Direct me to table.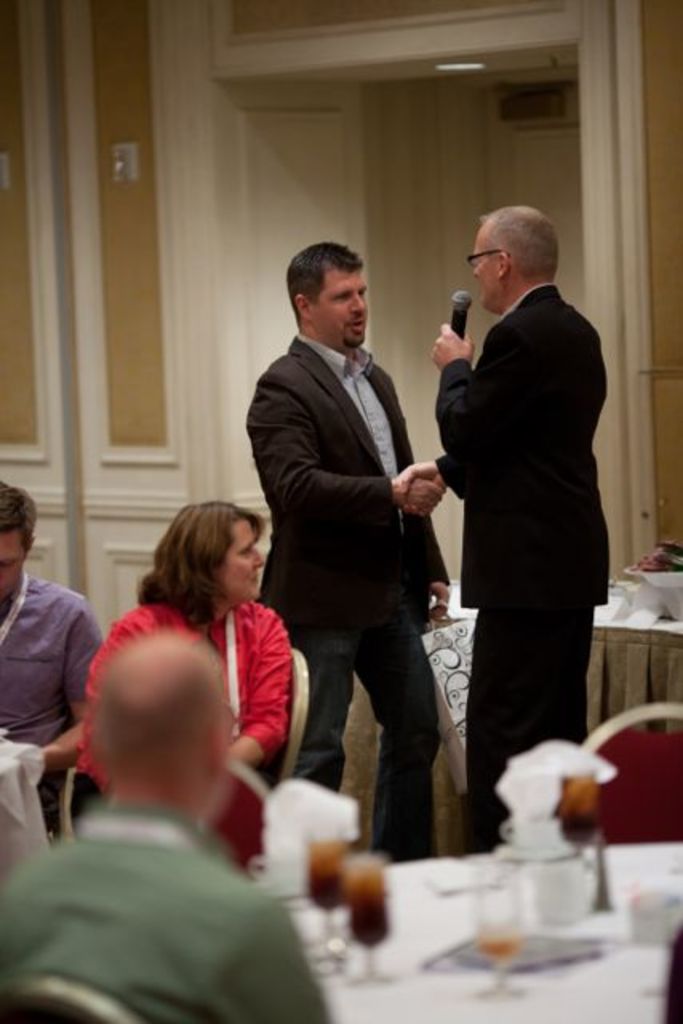
Direction: 0, 730, 48, 870.
